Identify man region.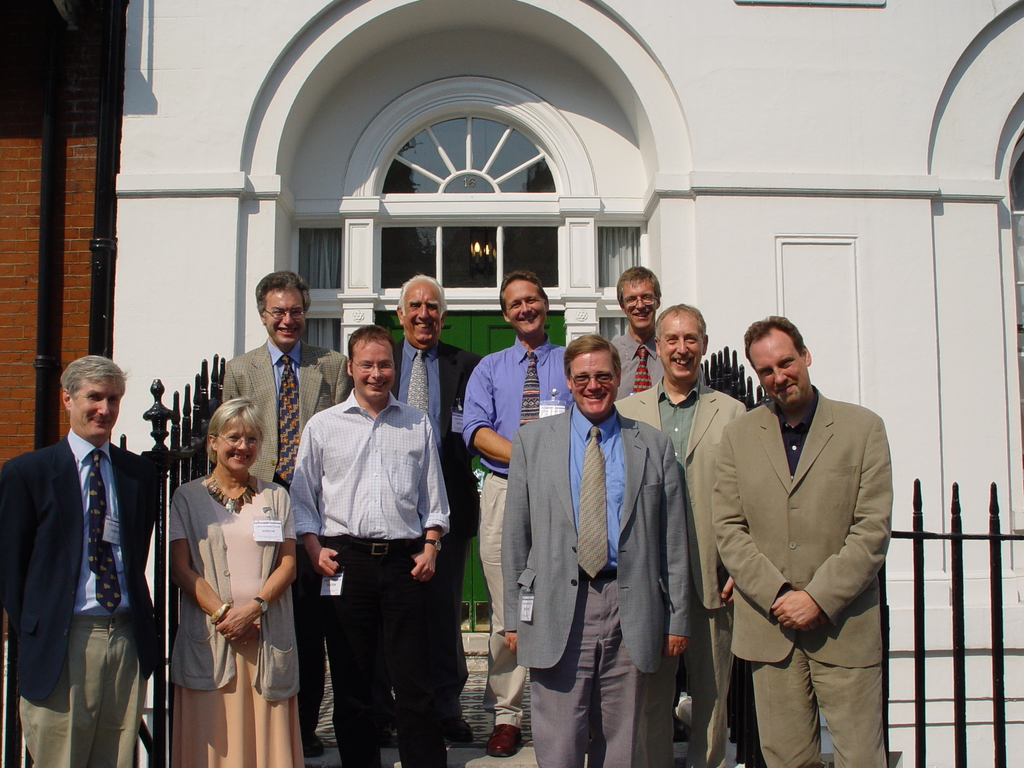
Region: bbox=[278, 321, 449, 767].
